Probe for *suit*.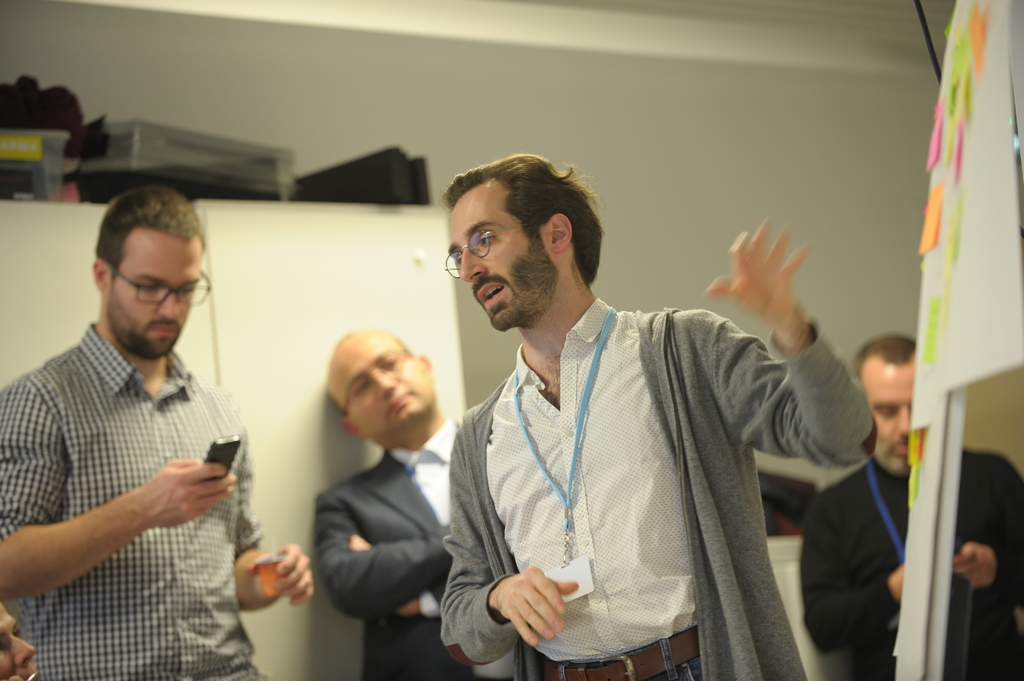
Probe result: <region>373, 178, 876, 680</region>.
